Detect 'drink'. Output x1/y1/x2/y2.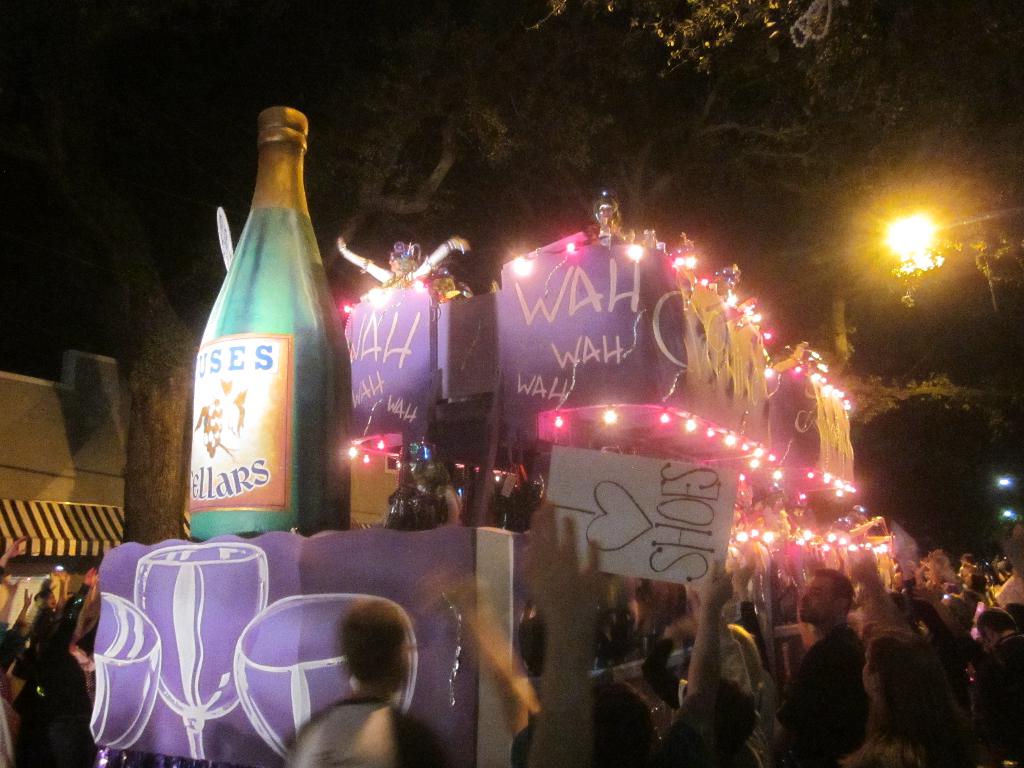
176/141/332/566.
